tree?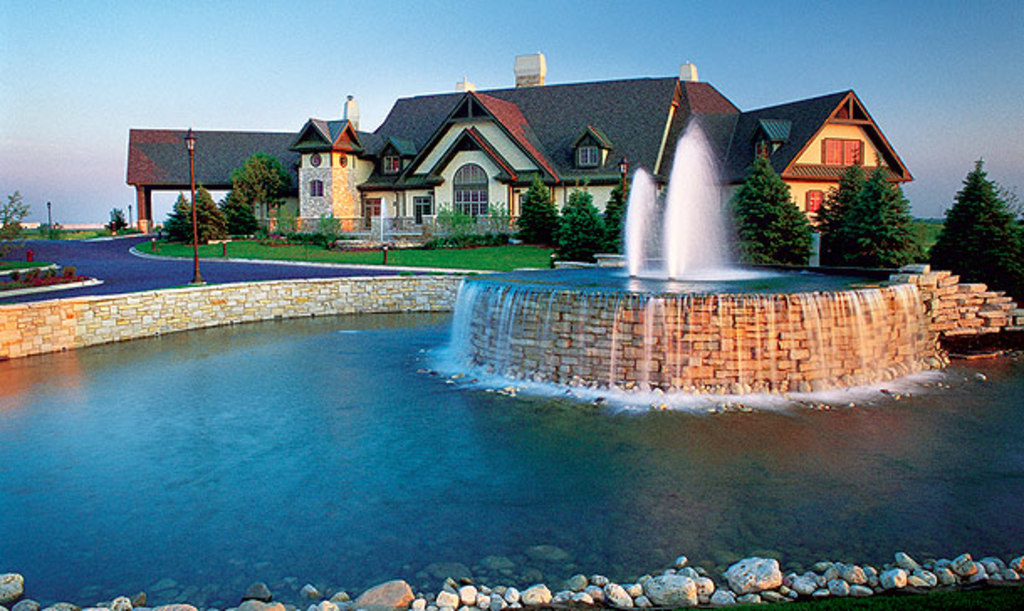
(594, 180, 633, 255)
